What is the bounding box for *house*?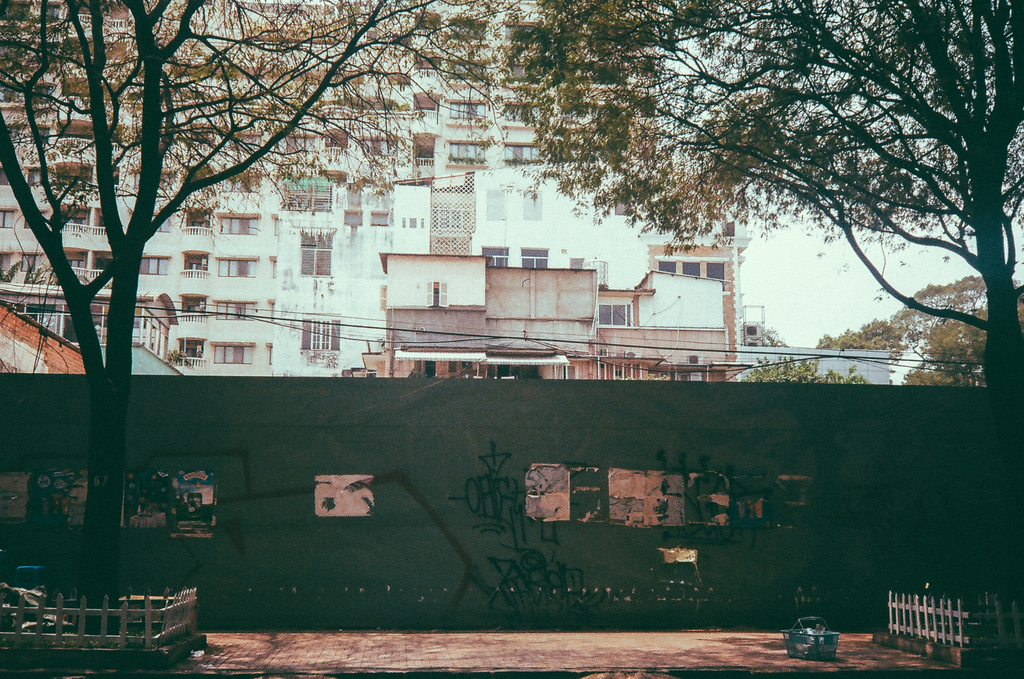
<box>0,0,756,378</box>.
